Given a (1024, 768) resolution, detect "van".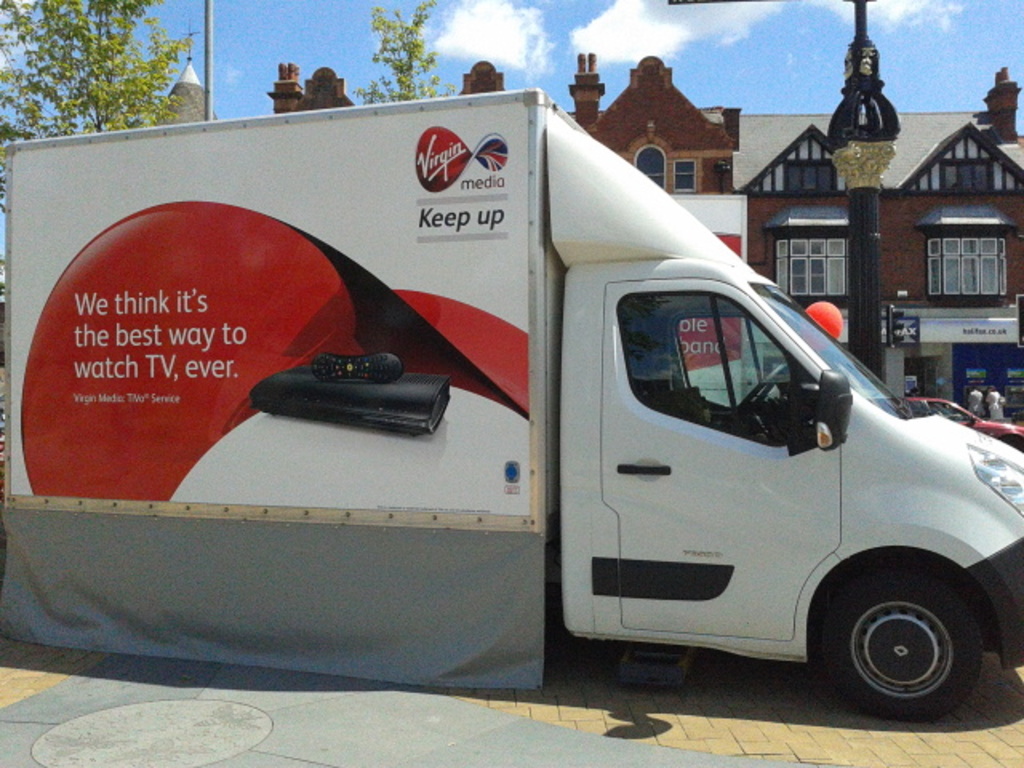
box(0, 85, 1022, 728).
